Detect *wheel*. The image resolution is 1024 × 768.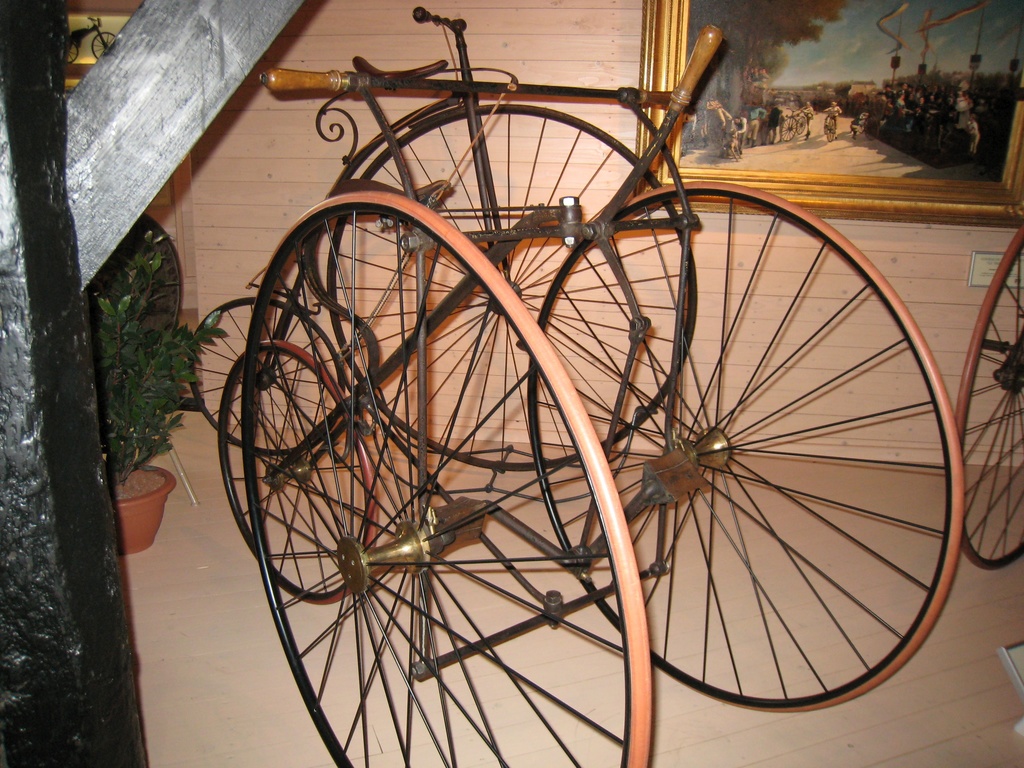
(218, 340, 380, 605).
